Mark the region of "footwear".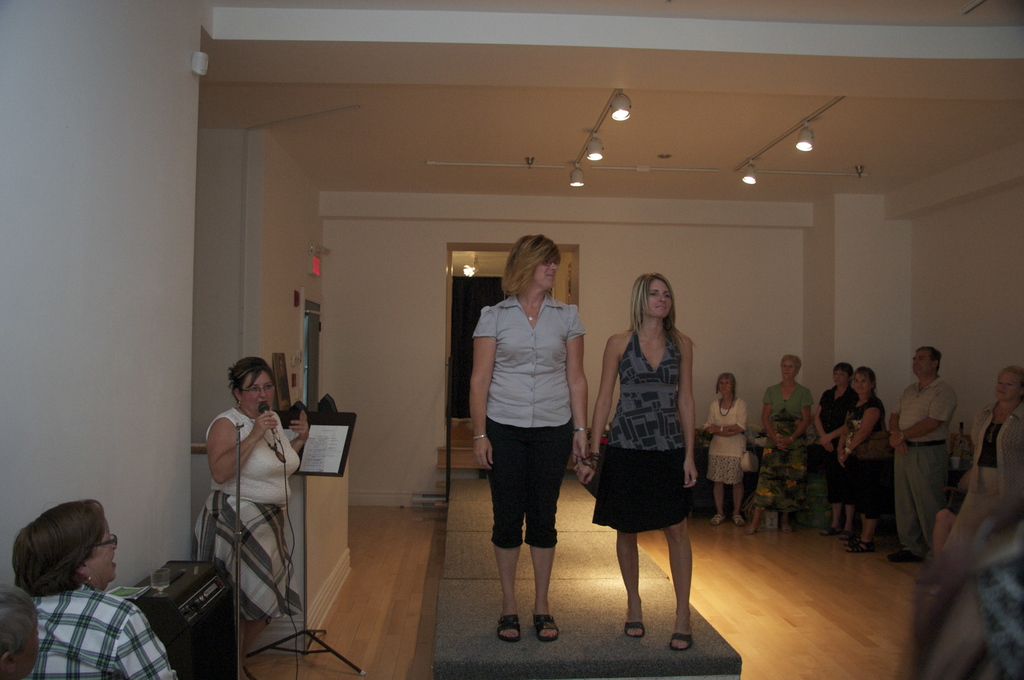
Region: Rect(818, 525, 840, 539).
